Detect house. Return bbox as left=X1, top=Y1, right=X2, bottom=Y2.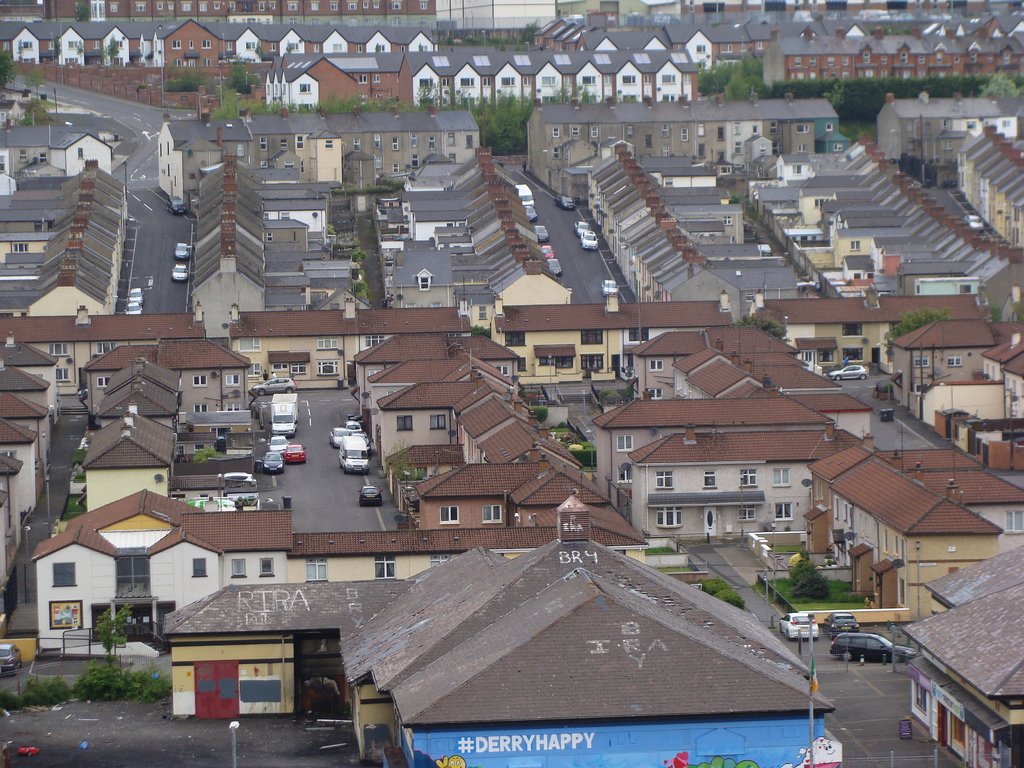
left=291, top=509, right=655, bottom=580.
